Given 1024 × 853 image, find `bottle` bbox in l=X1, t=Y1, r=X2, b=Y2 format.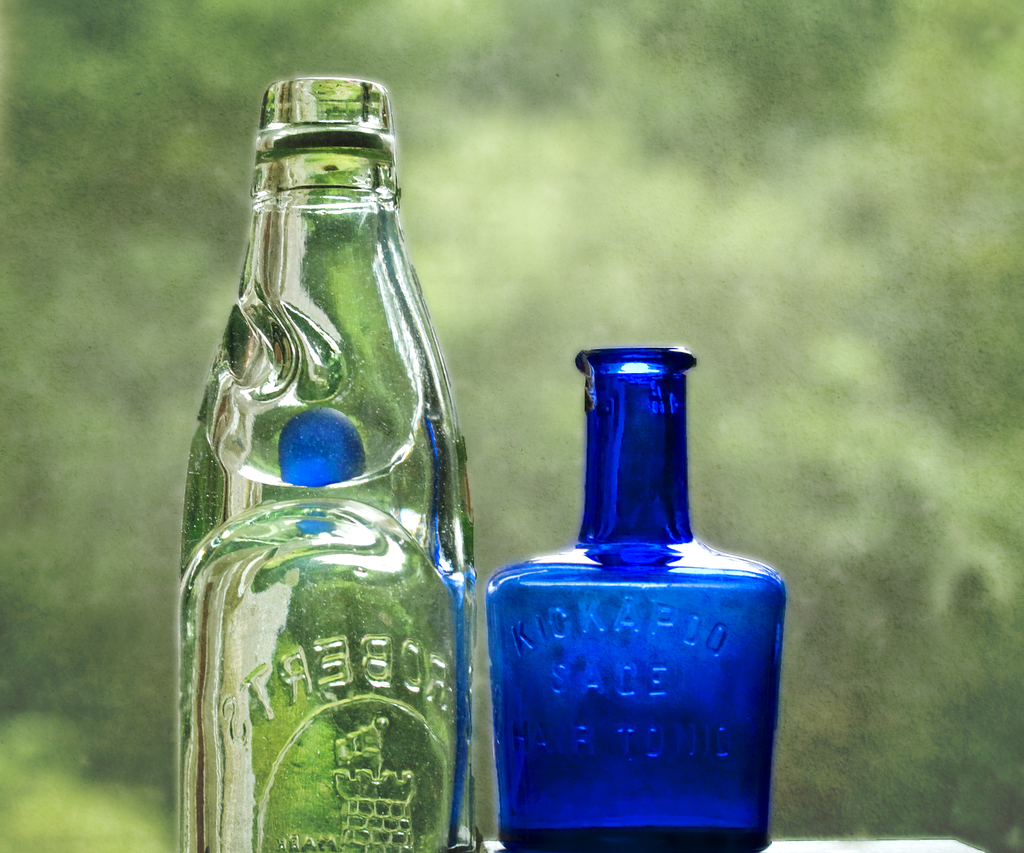
l=172, t=72, r=468, b=852.
